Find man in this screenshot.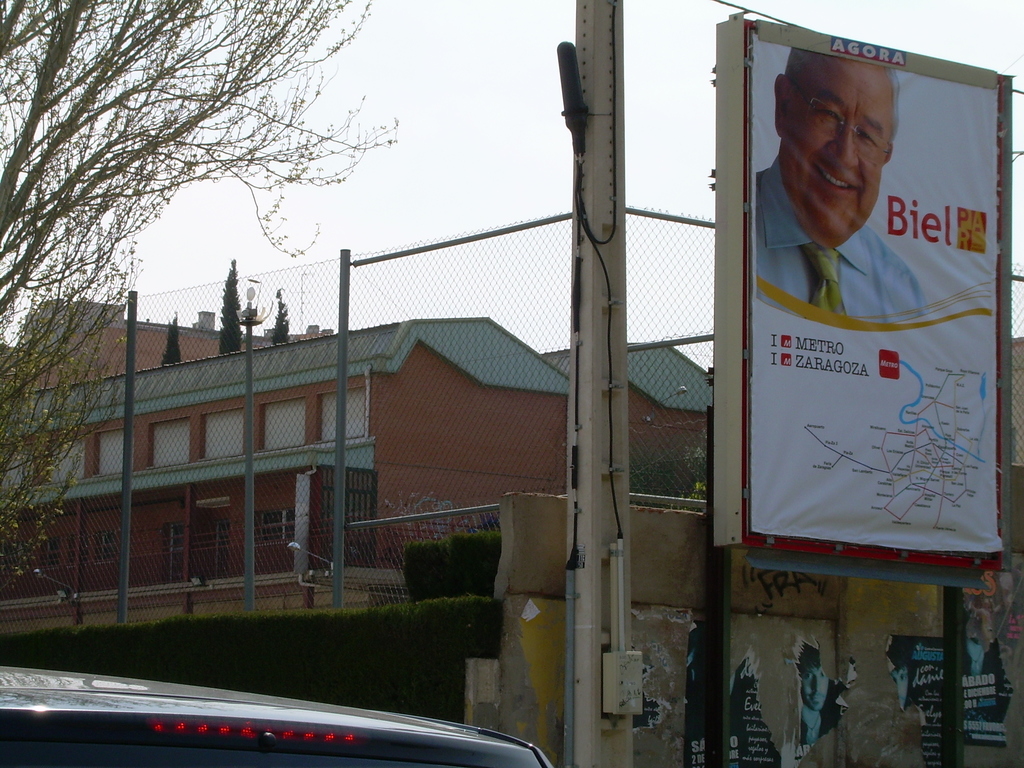
The bounding box for man is <box>765,63,938,296</box>.
